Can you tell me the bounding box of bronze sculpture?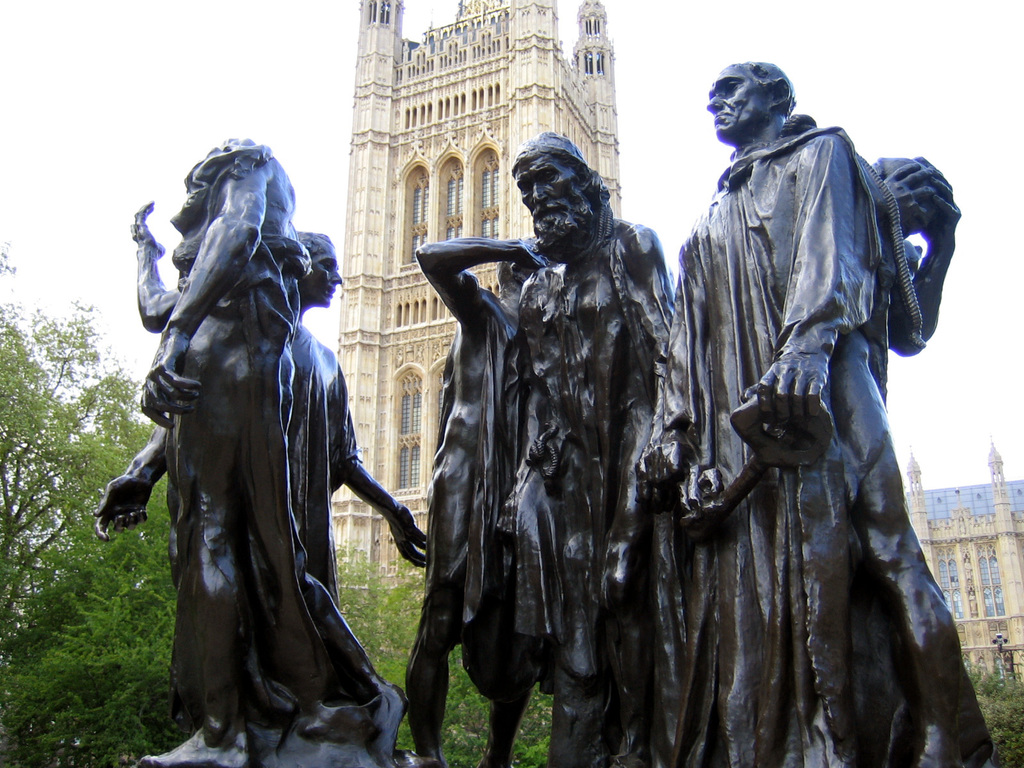
646 55 964 765.
